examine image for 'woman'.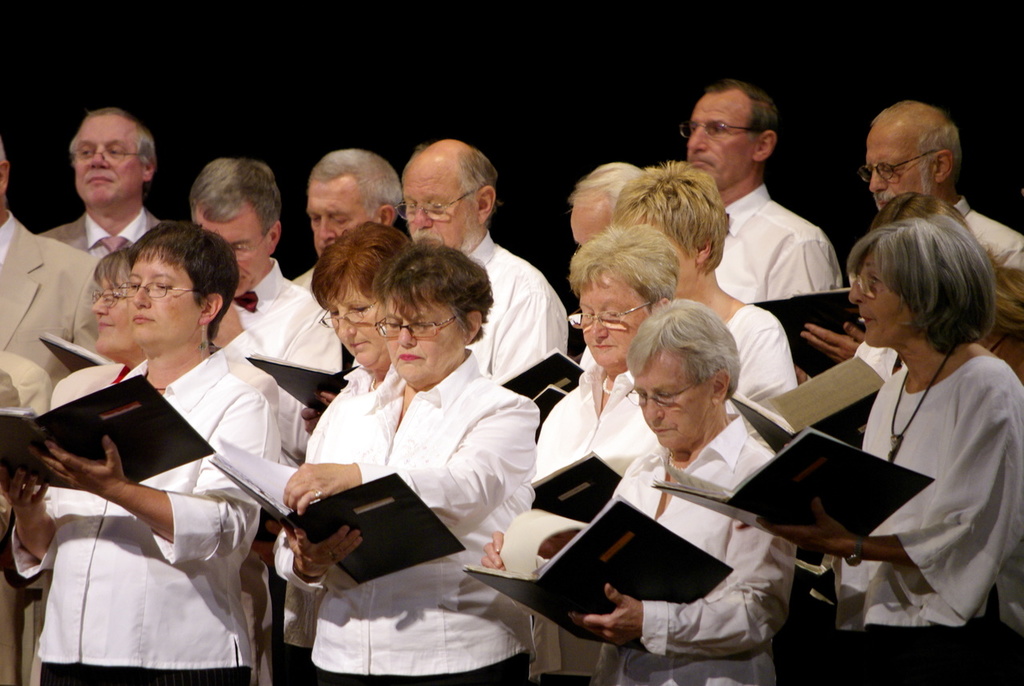
Examination result: rect(262, 220, 413, 685).
